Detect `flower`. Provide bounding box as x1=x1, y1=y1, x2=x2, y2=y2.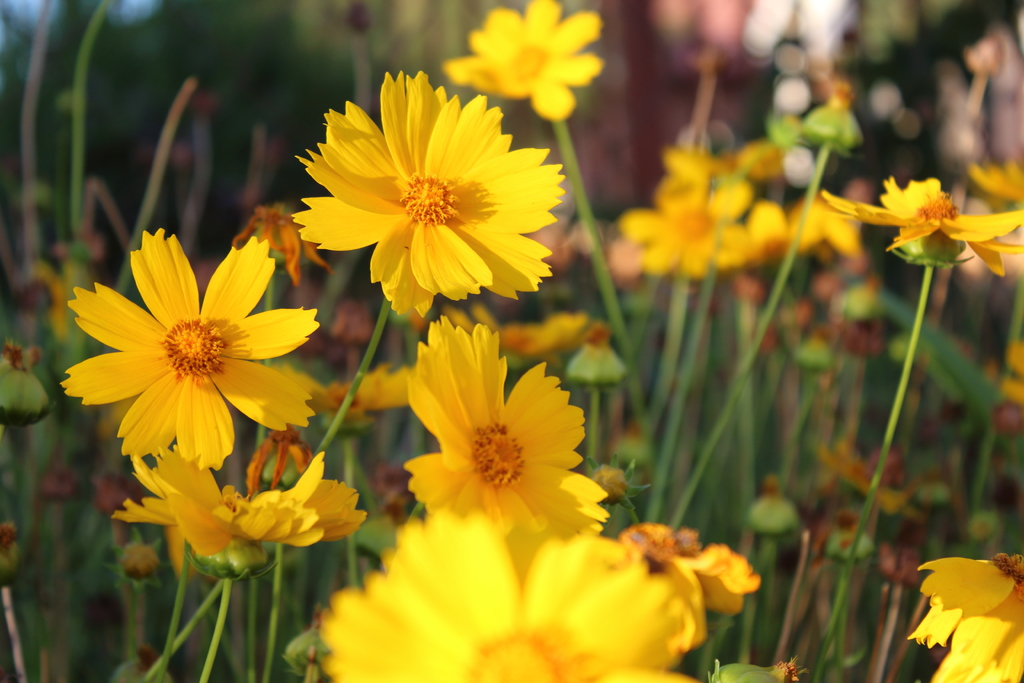
x1=282, y1=361, x2=413, y2=416.
